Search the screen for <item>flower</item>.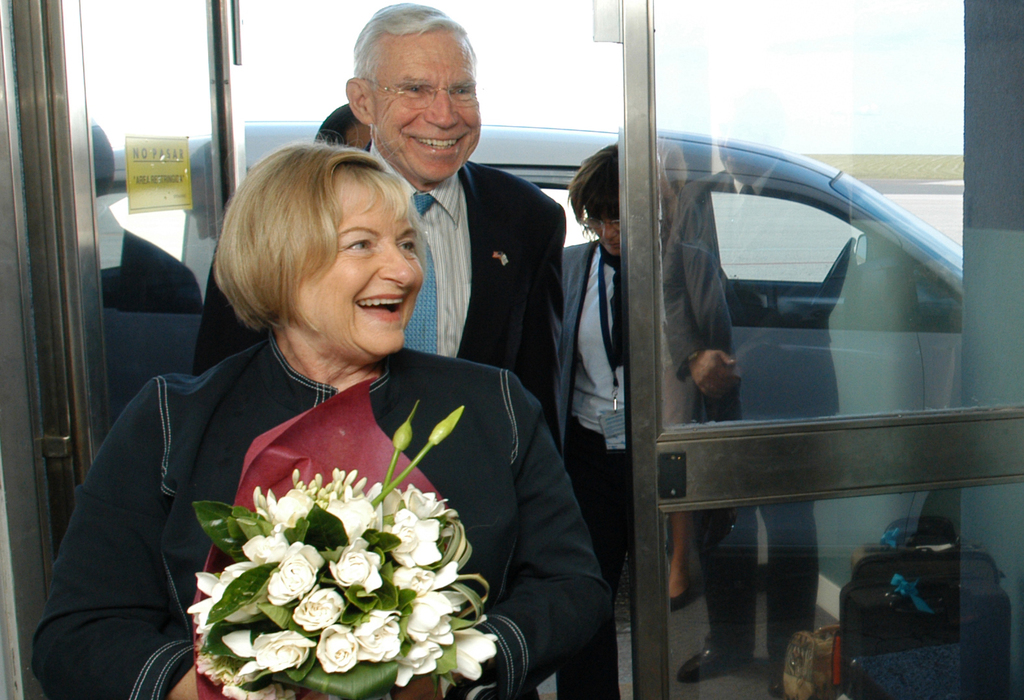
Found at (x1=321, y1=536, x2=390, y2=591).
